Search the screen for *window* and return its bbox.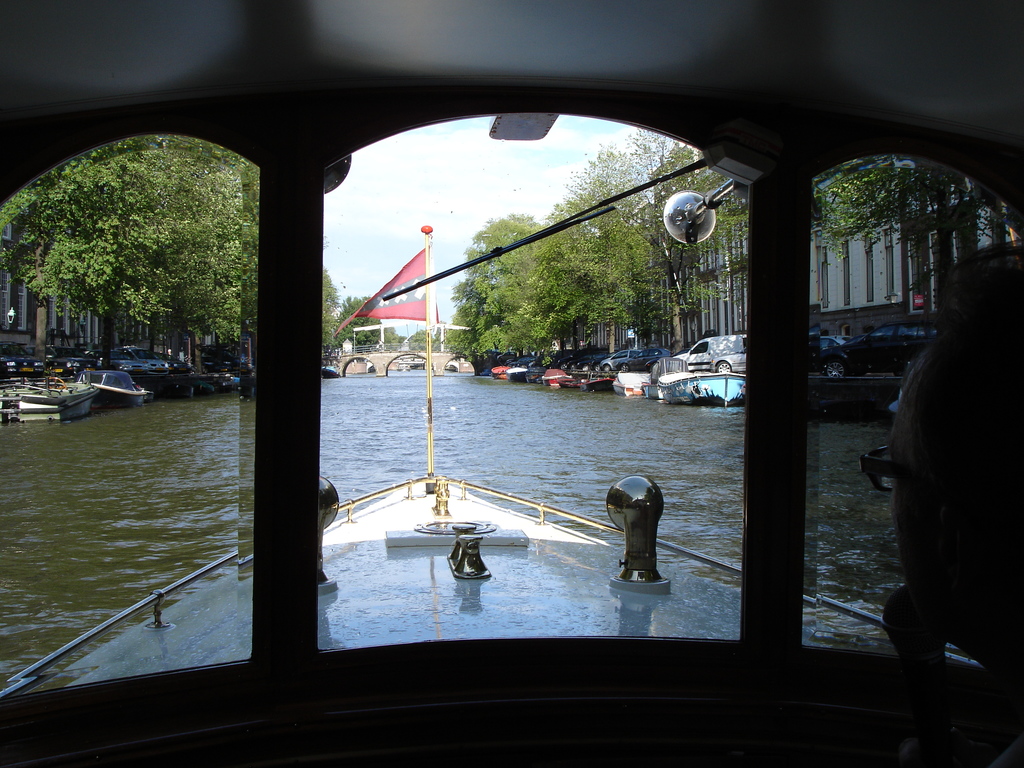
Found: [838,241,854,305].
